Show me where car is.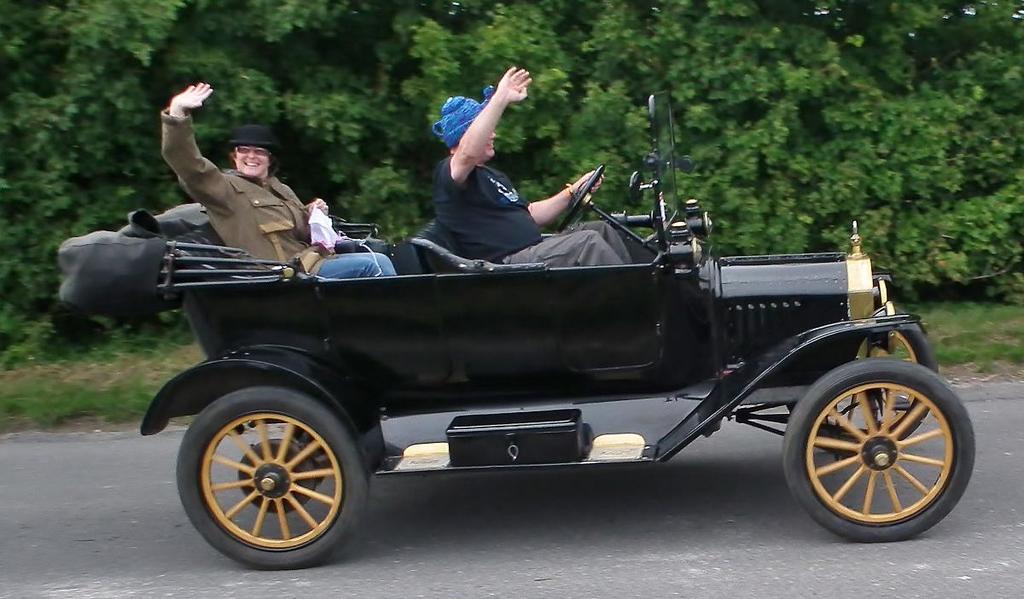
car is at <box>55,88,978,572</box>.
